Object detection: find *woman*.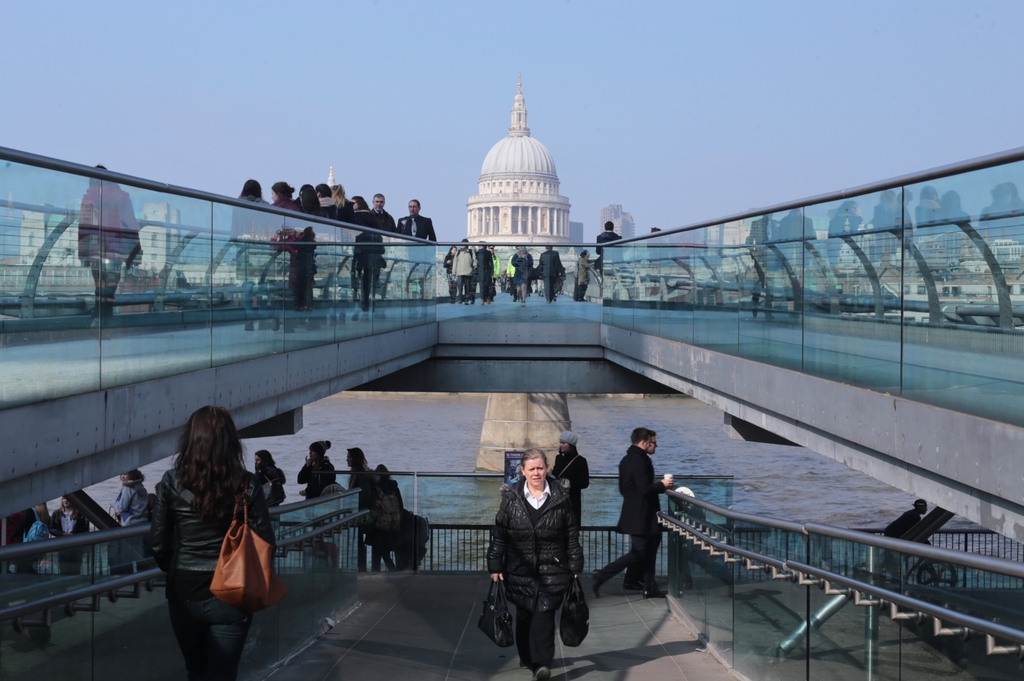
109/464/159/533.
